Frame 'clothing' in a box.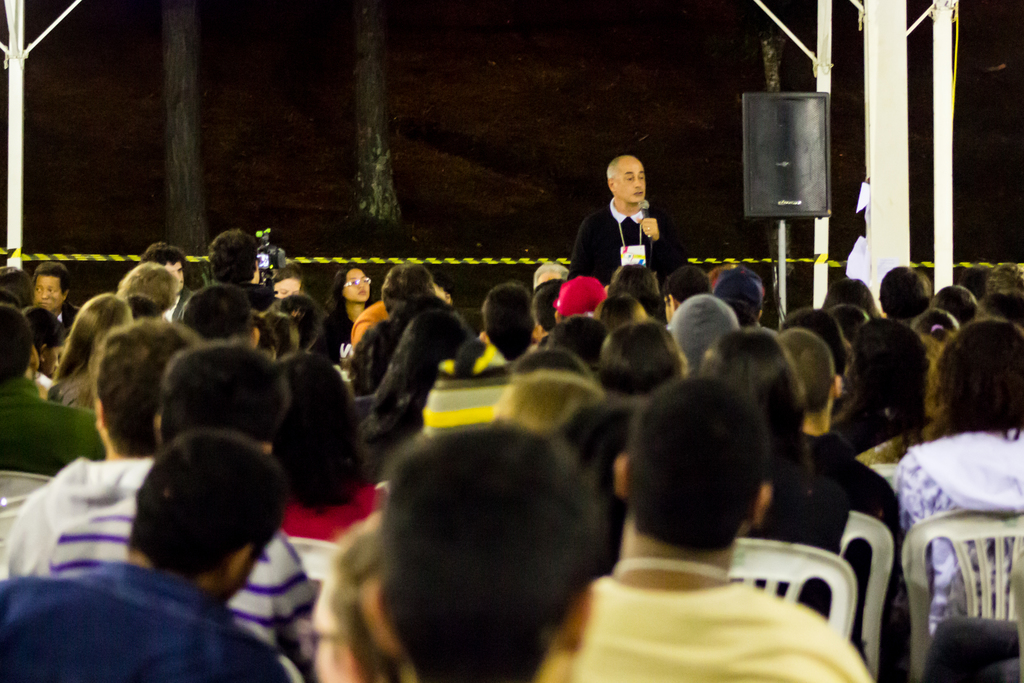
807/424/891/522.
